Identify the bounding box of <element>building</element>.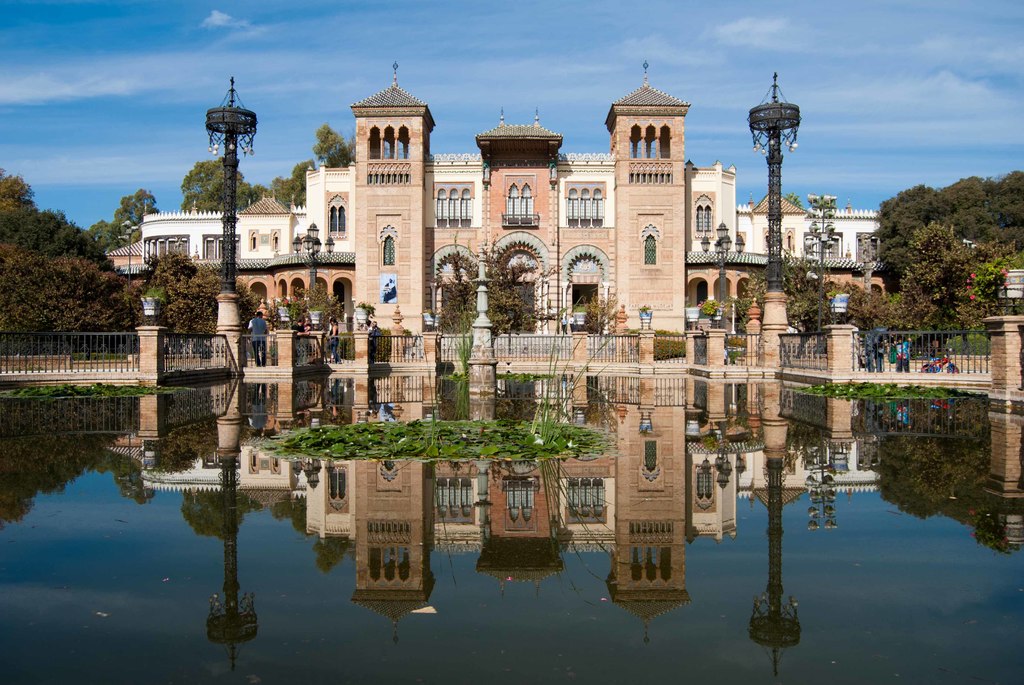
104,58,885,361.
